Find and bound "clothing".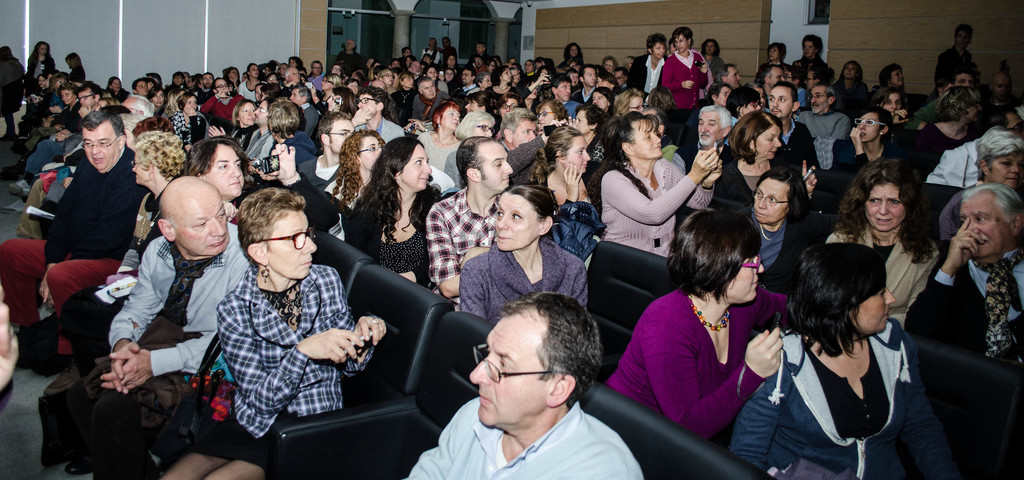
Bound: 798/112/851/140.
